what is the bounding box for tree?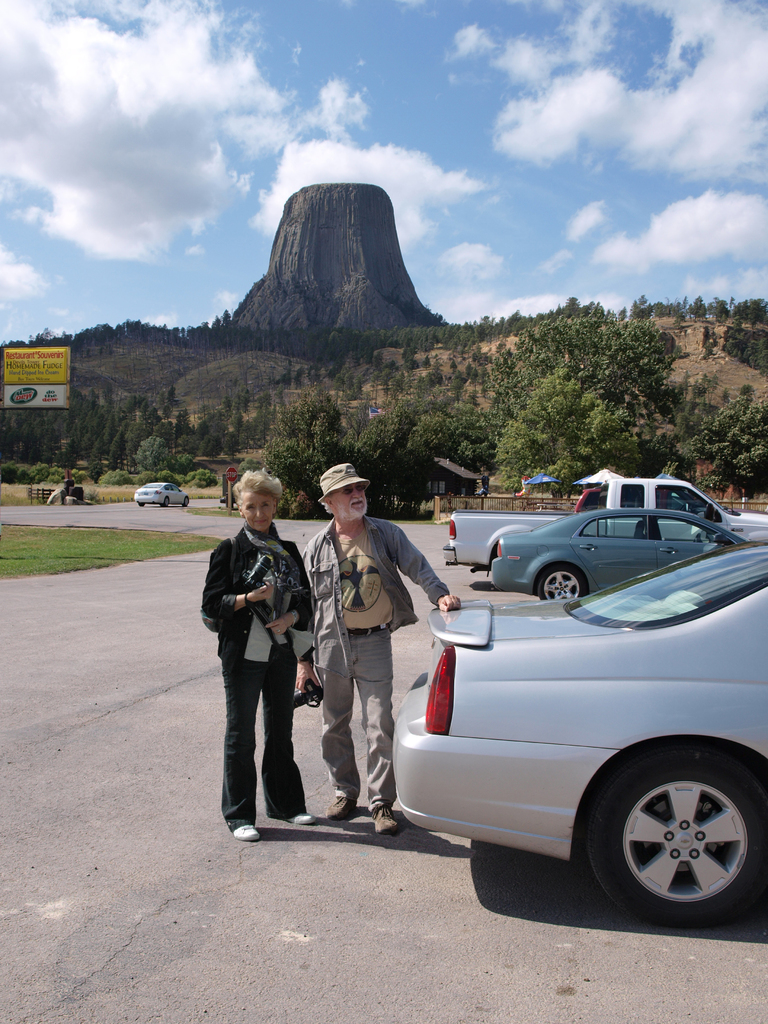
box(713, 293, 734, 314).
